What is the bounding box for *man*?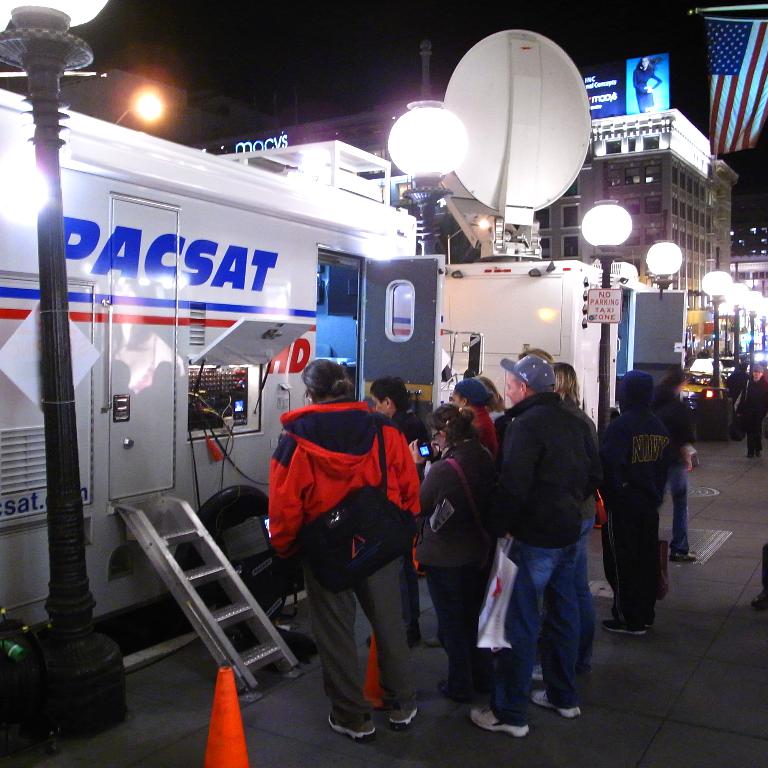
select_region(734, 361, 767, 455).
